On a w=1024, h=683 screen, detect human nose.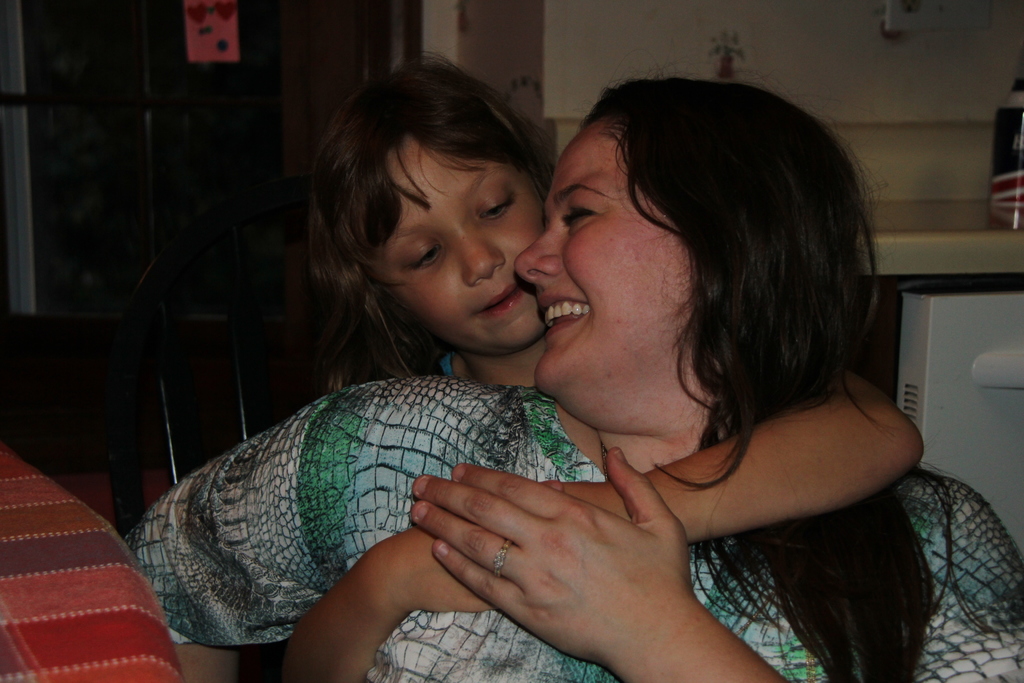
region(515, 220, 556, 283).
